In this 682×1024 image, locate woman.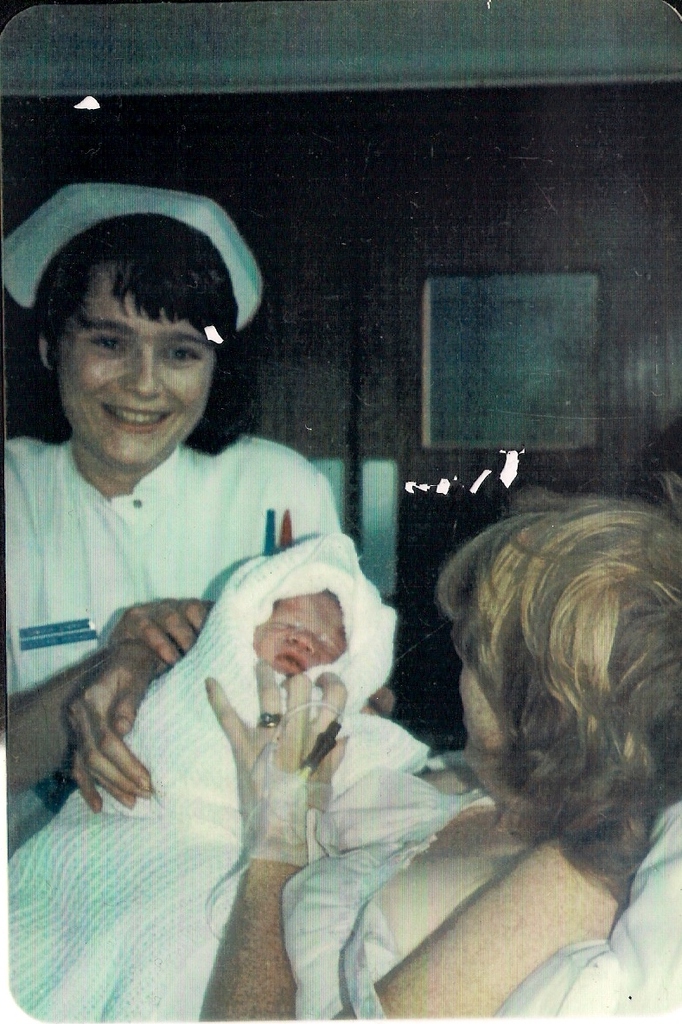
Bounding box: <box>264,405,677,1008</box>.
